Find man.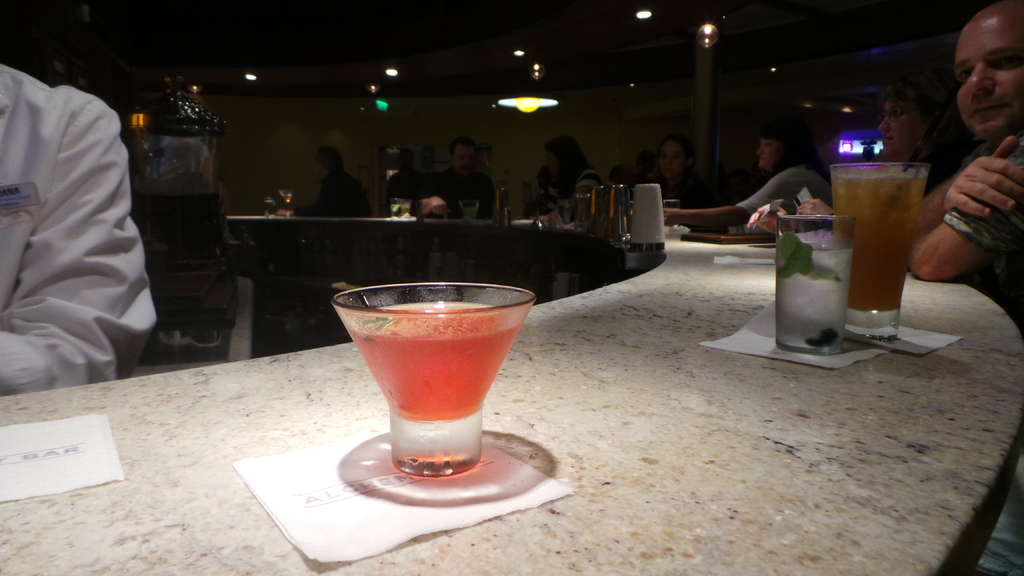
bbox(916, 5, 1023, 575).
